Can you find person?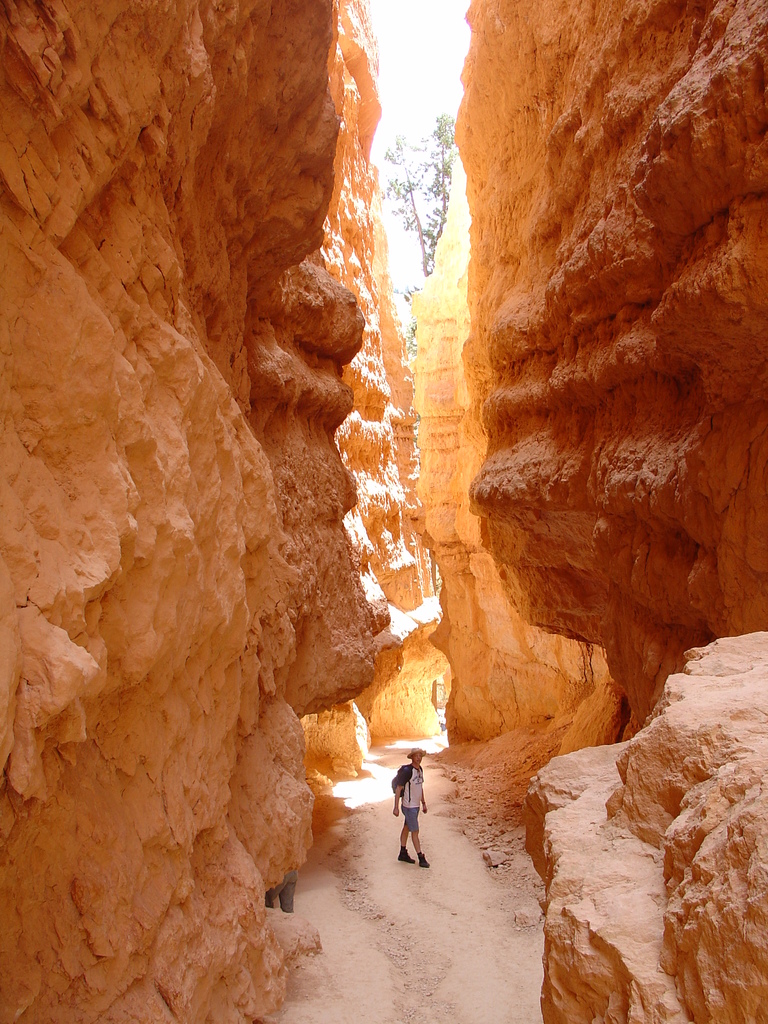
Yes, bounding box: bbox(379, 745, 437, 881).
